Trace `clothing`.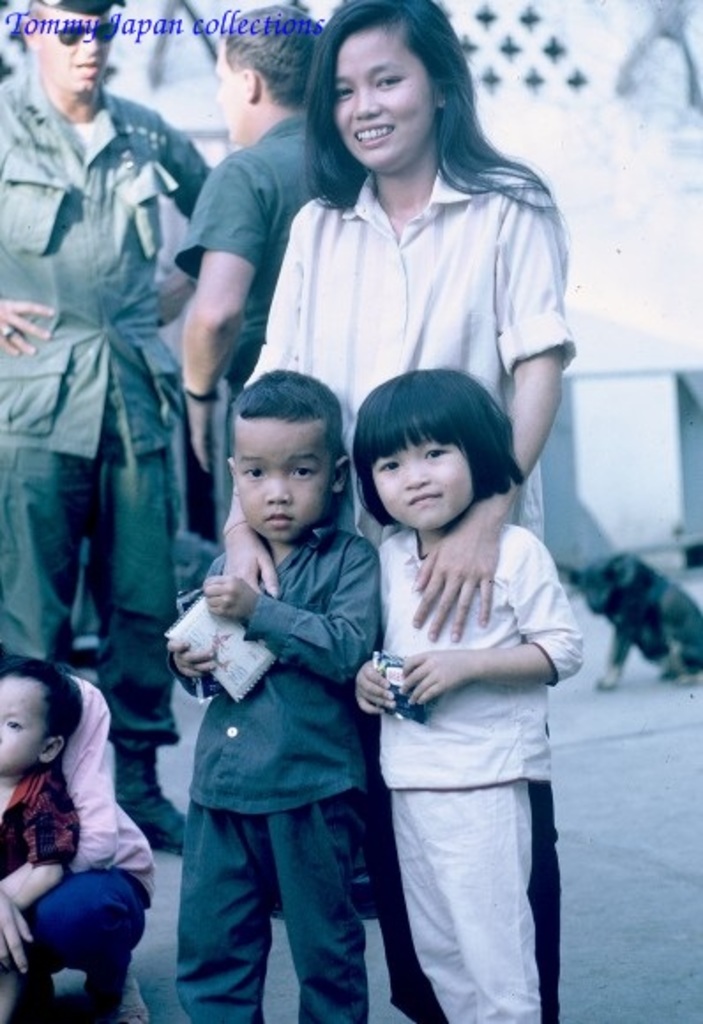
Traced to bbox(177, 115, 318, 392).
